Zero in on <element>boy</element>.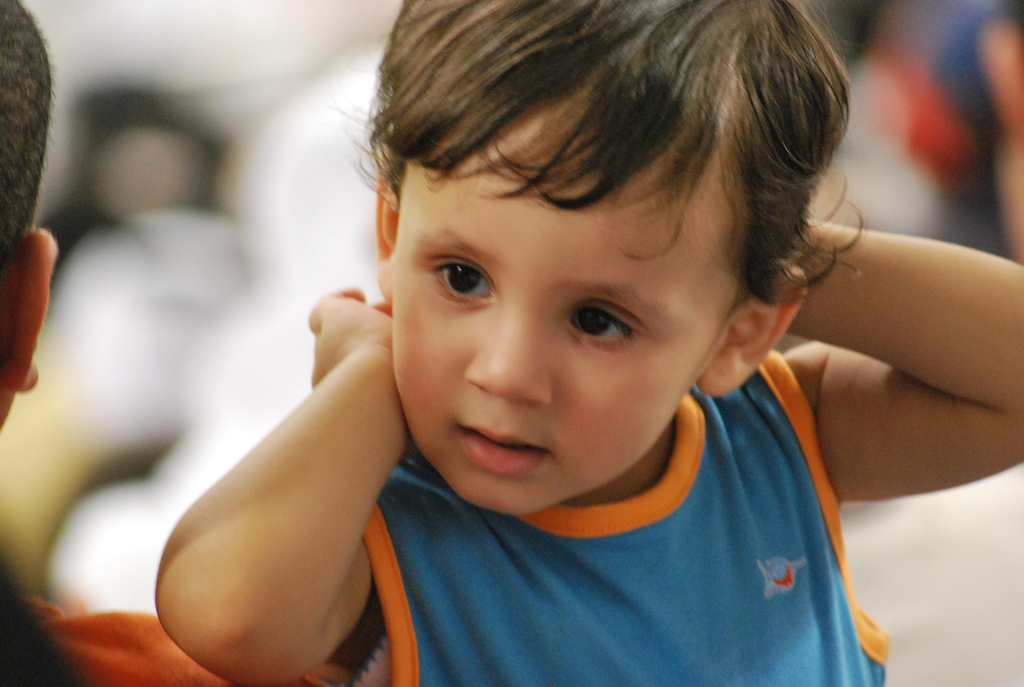
Zeroed in: bbox=[0, 0, 351, 686].
